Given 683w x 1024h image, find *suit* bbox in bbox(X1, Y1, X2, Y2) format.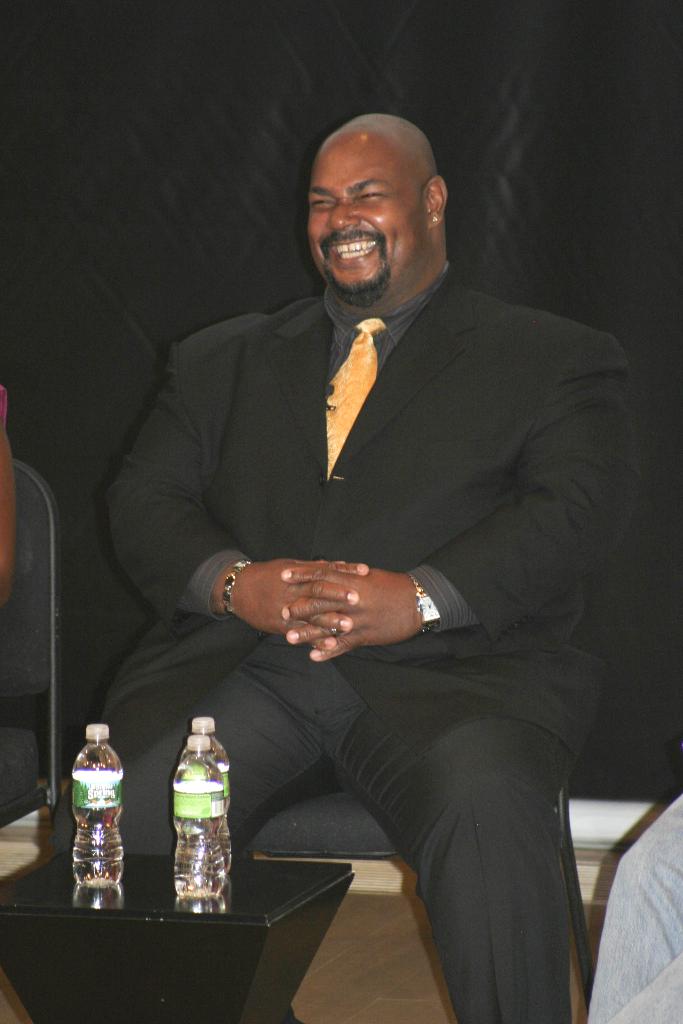
bbox(51, 263, 641, 1023).
